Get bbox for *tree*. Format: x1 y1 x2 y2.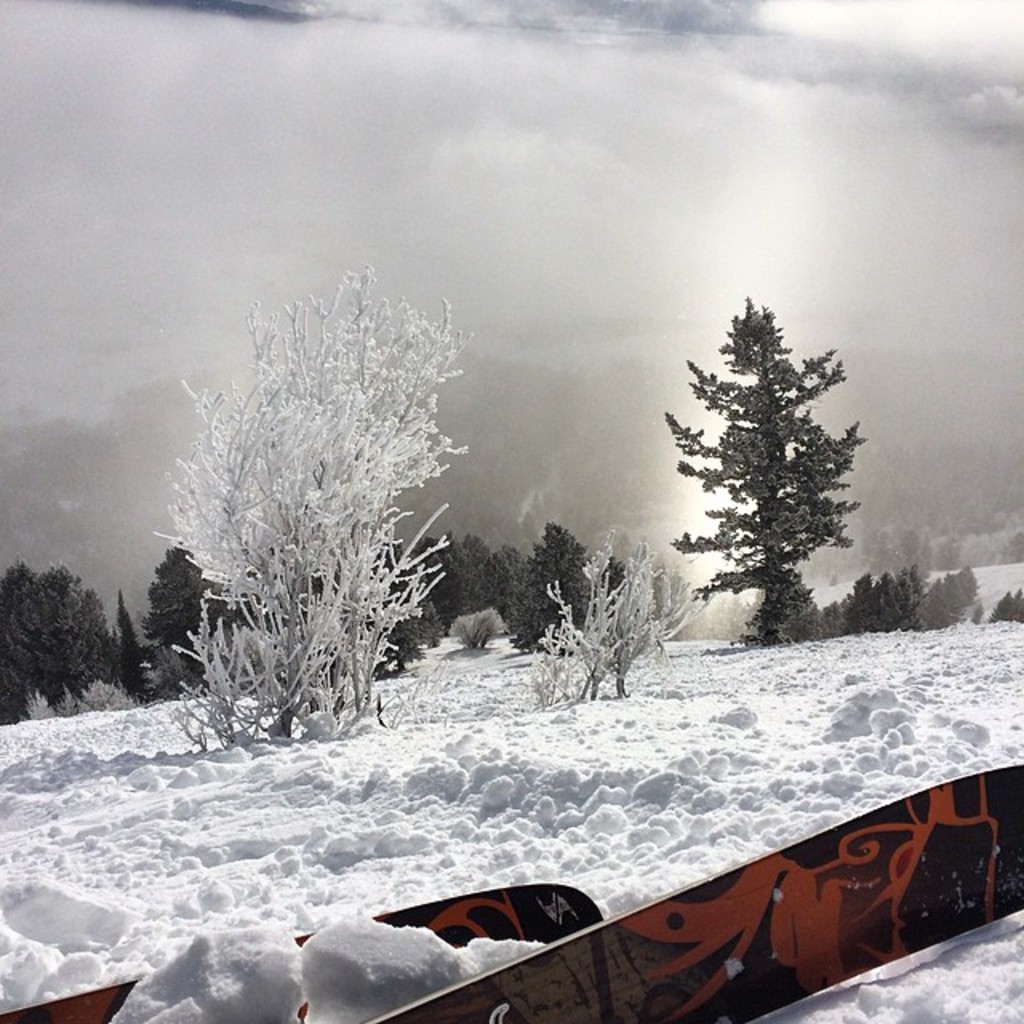
149 261 466 758.
